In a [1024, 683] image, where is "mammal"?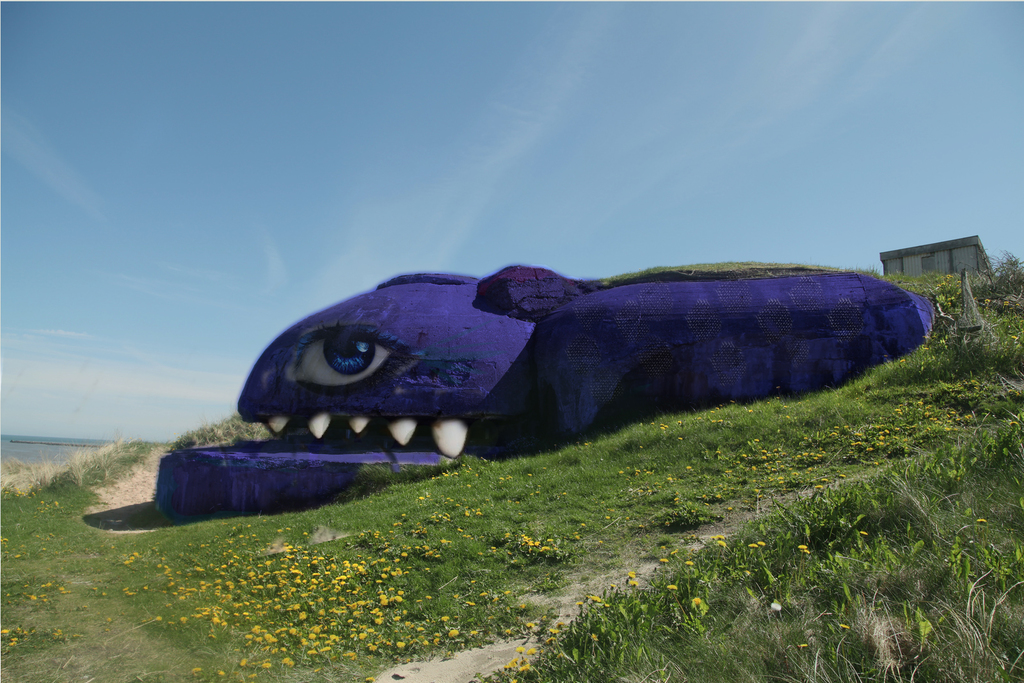
<box>156,273,932,515</box>.
